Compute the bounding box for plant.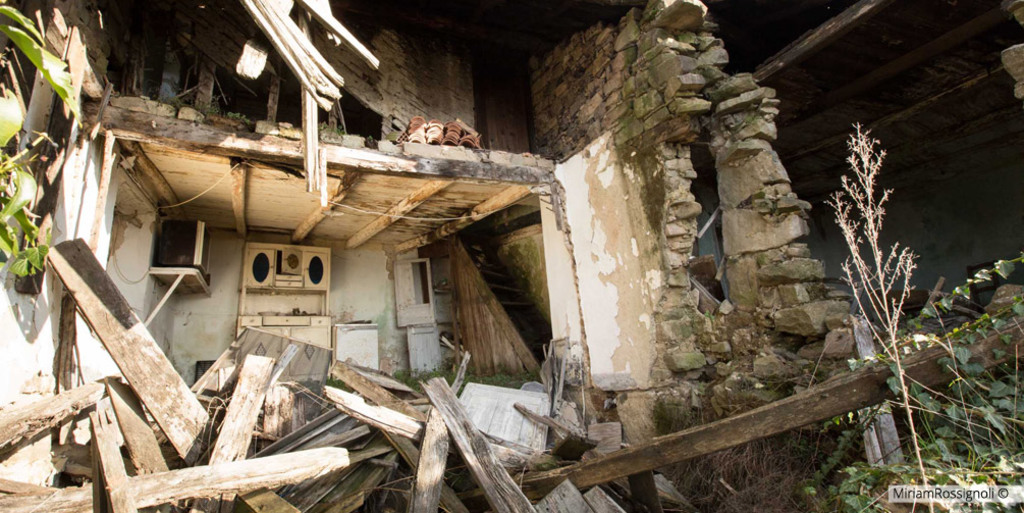
<bbox>394, 366, 425, 395</bbox>.
